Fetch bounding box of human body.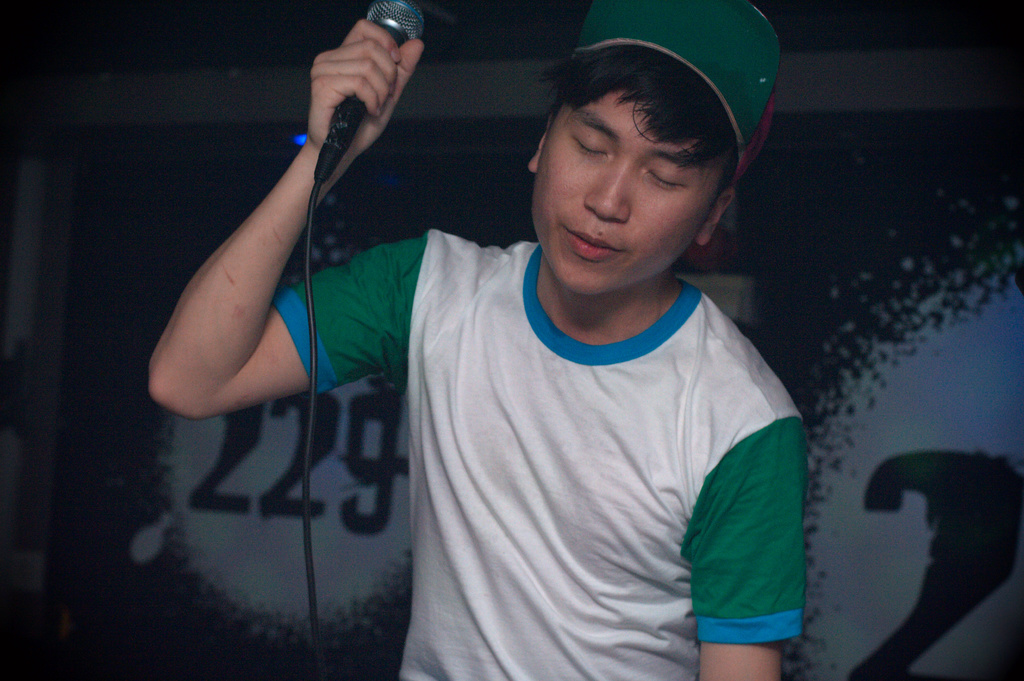
Bbox: bbox=[134, 14, 745, 666].
